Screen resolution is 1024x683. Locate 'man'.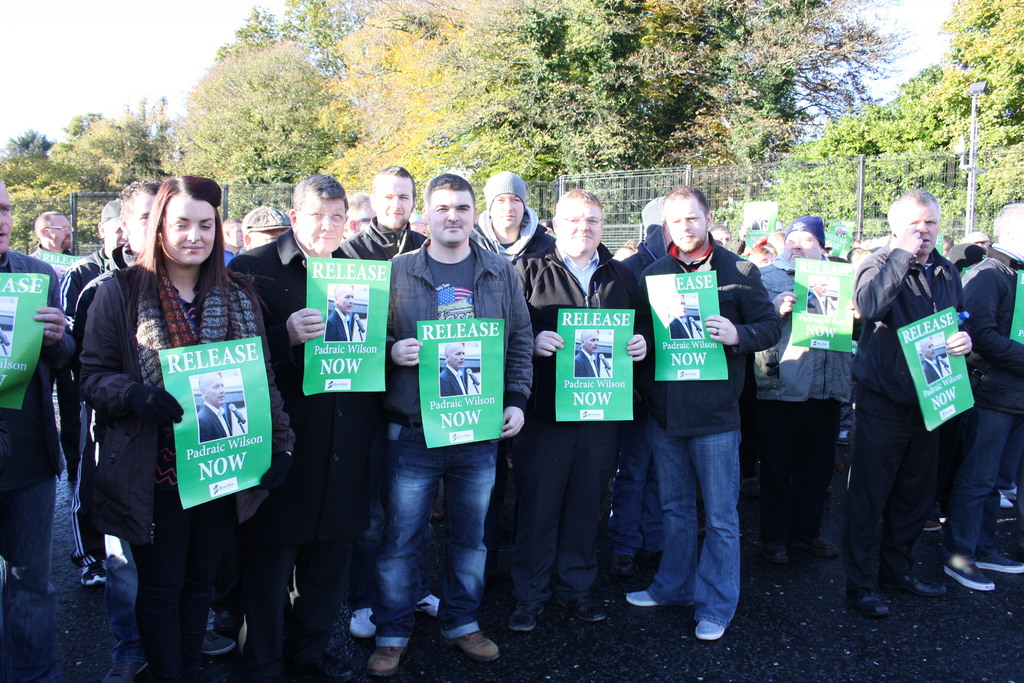
239:179:367:666.
